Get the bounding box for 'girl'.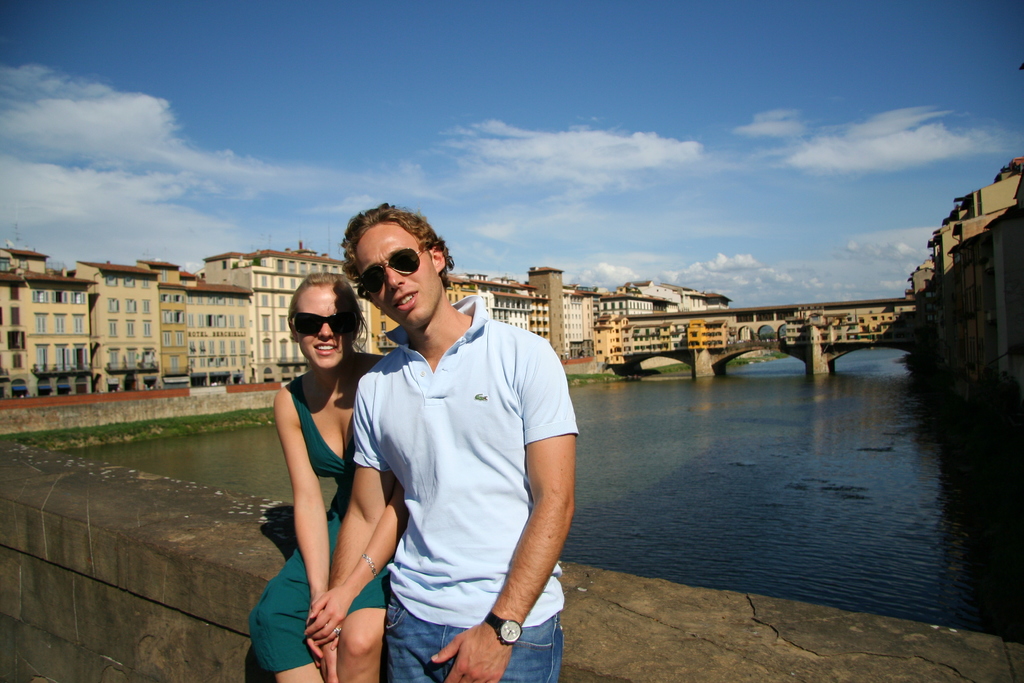
246, 266, 412, 682.
